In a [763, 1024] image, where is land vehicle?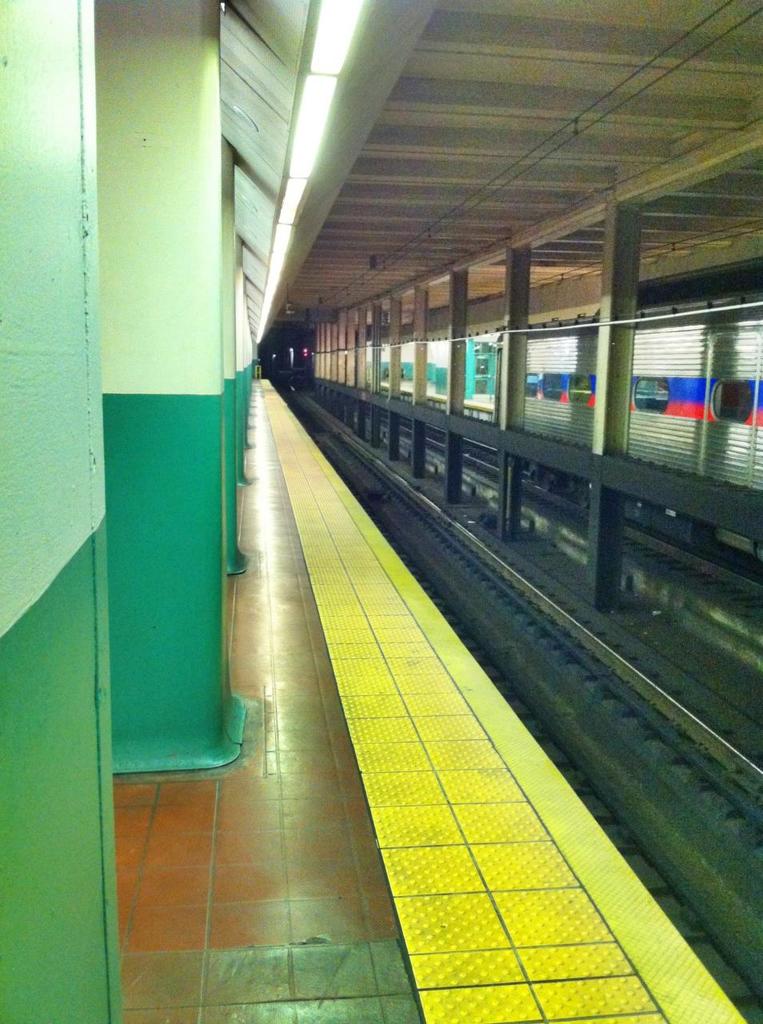
{"left": 497, "top": 306, "right": 762, "bottom": 498}.
